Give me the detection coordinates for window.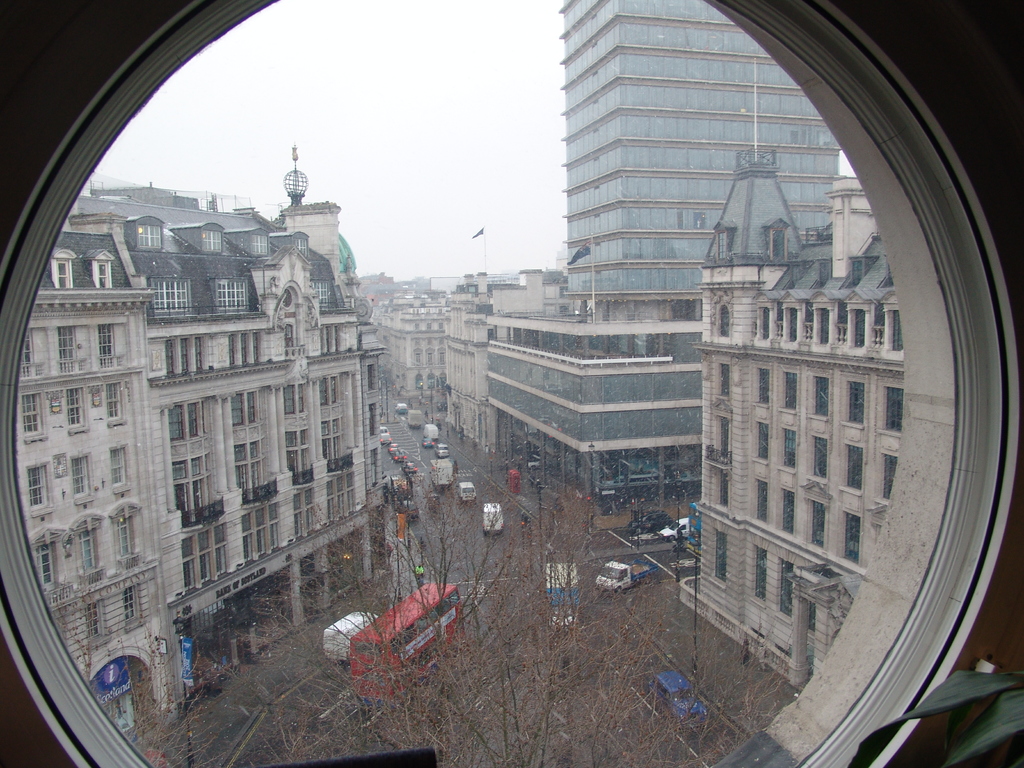
<box>846,444,863,490</box>.
